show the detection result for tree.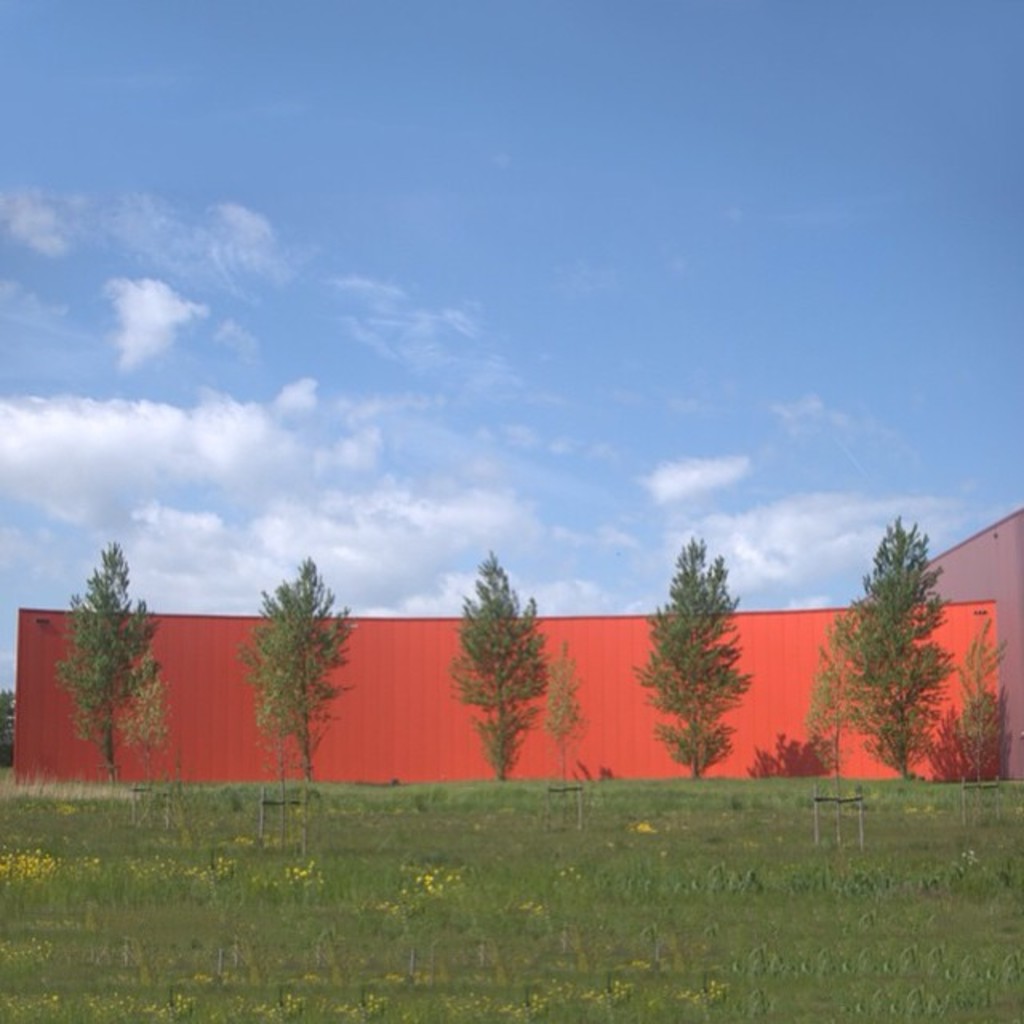
624:533:757:779.
